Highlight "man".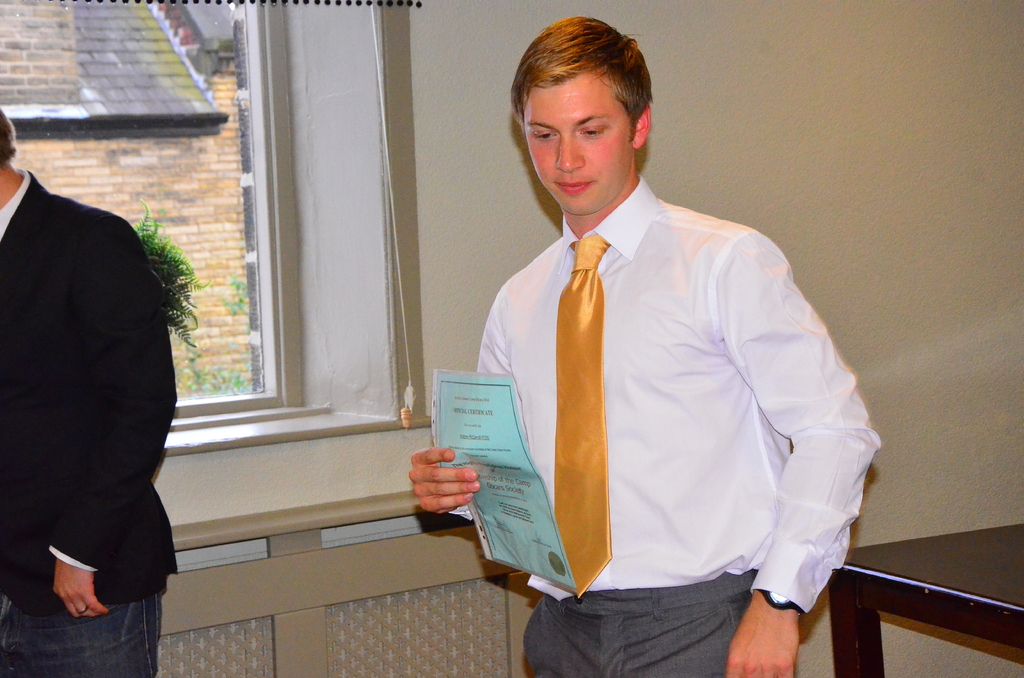
Highlighted region: select_region(409, 15, 884, 677).
